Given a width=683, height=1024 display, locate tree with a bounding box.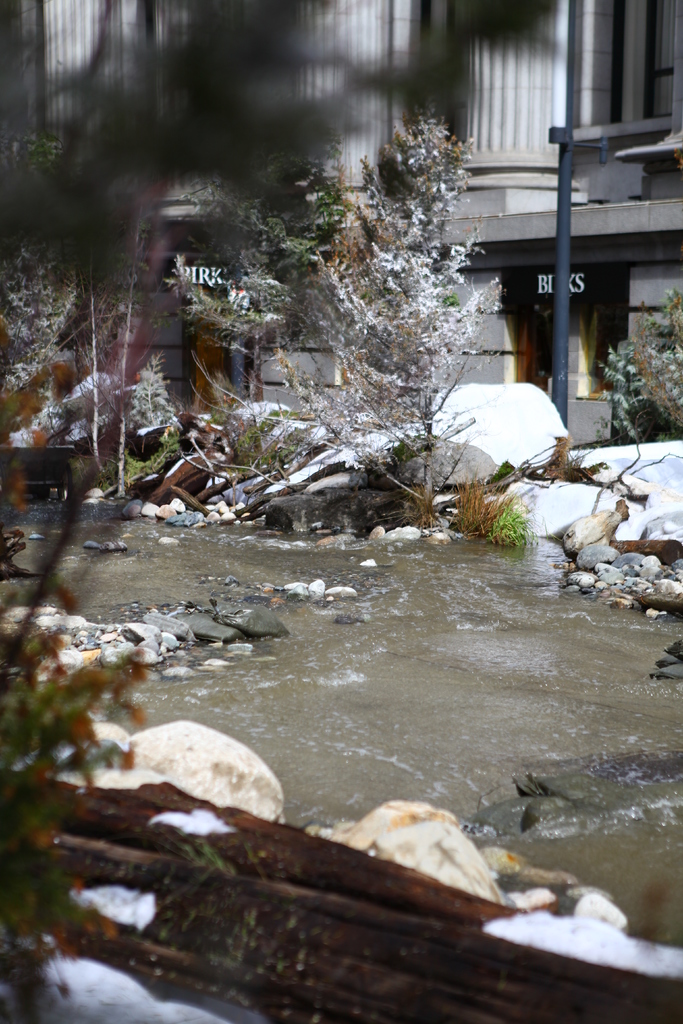
Located: left=0, top=230, right=190, bottom=479.
